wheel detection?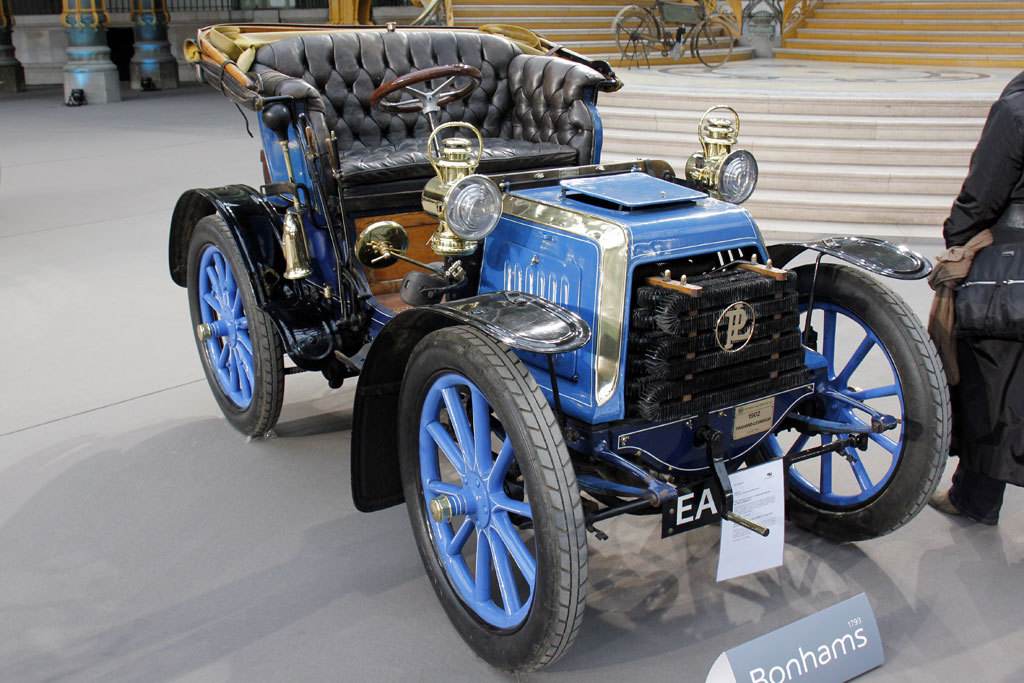
bbox=(618, 15, 657, 59)
